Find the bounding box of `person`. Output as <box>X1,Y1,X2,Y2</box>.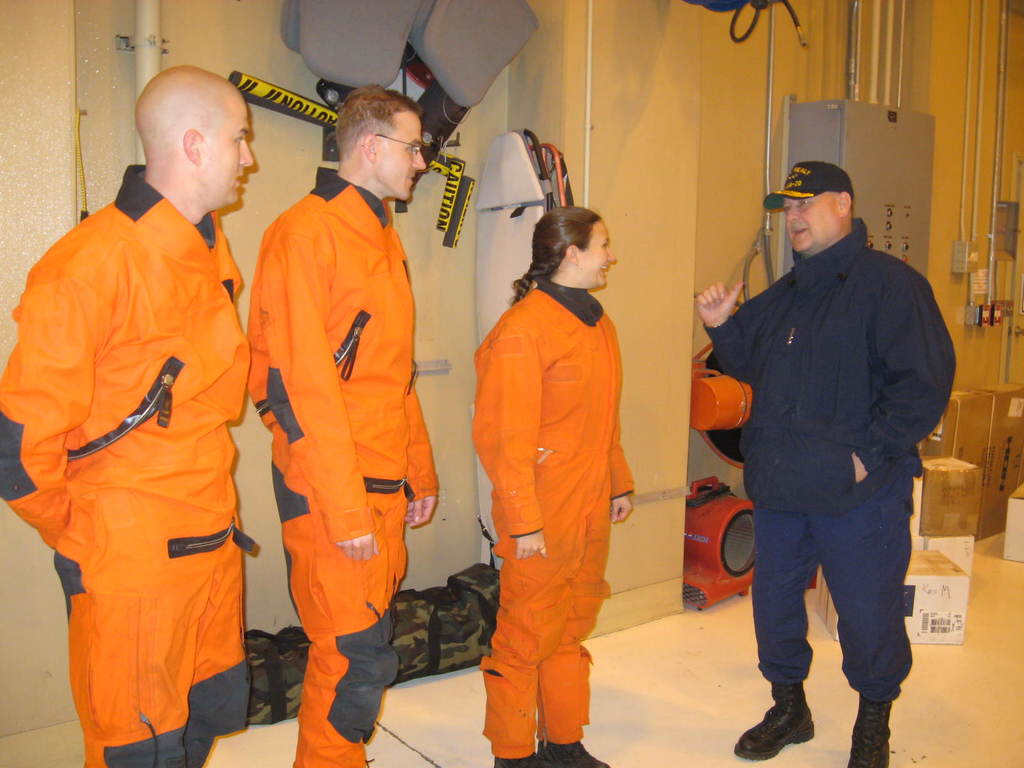
<box>0,61,257,767</box>.
